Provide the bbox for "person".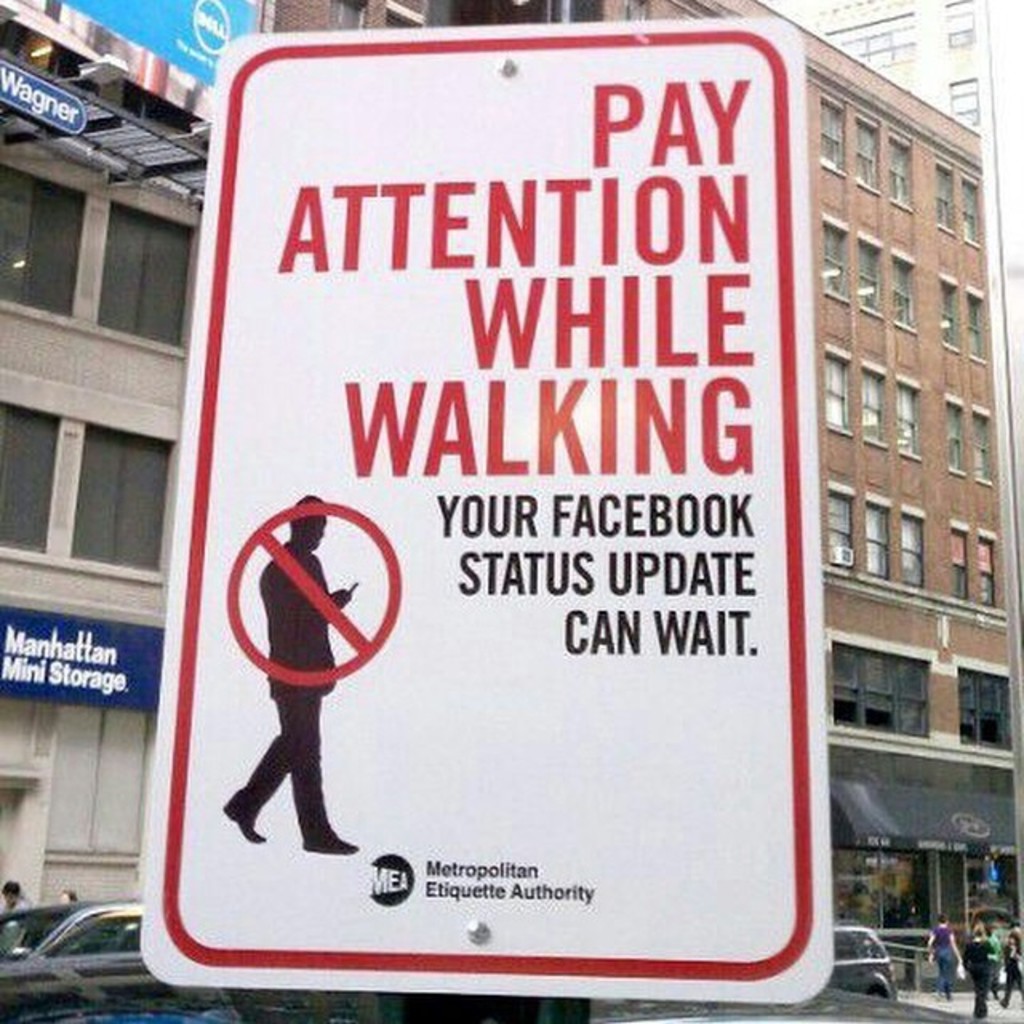
detection(979, 915, 1019, 989).
